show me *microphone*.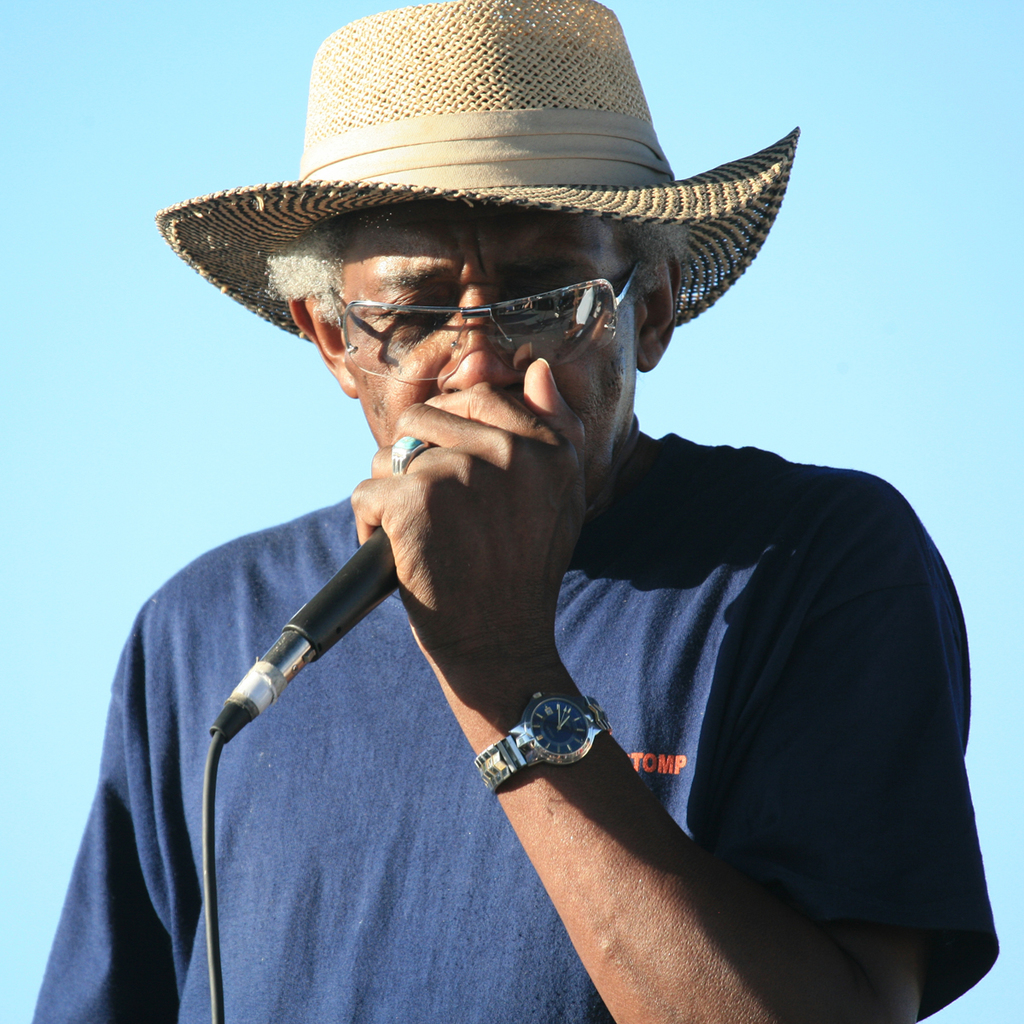
*microphone* is here: box=[285, 521, 400, 662].
